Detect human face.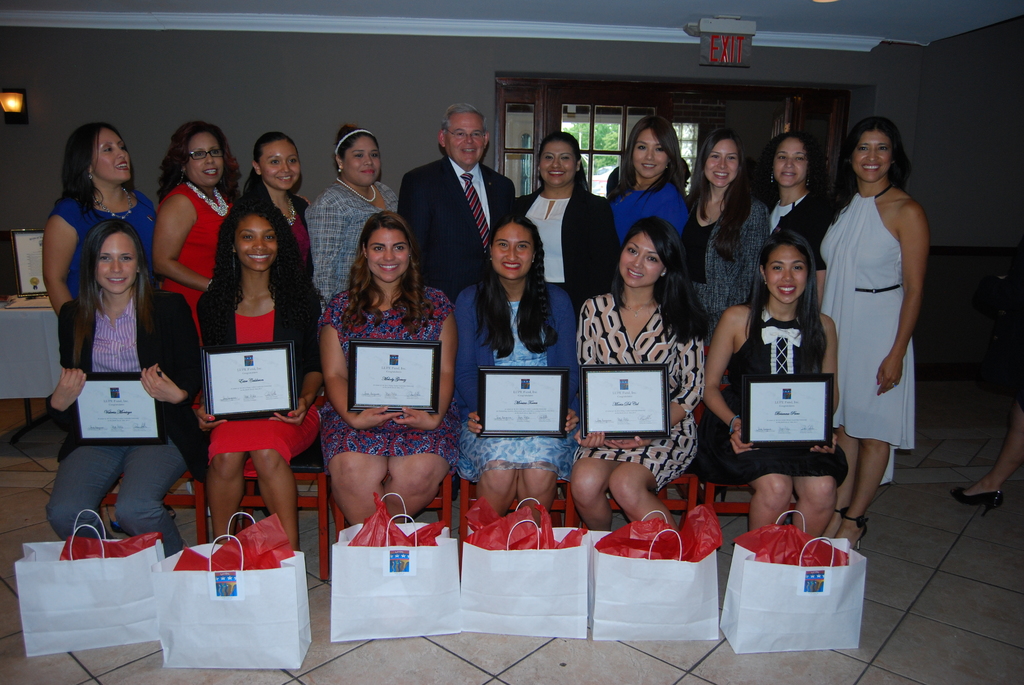
Detected at <region>767, 246, 808, 306</region>.
